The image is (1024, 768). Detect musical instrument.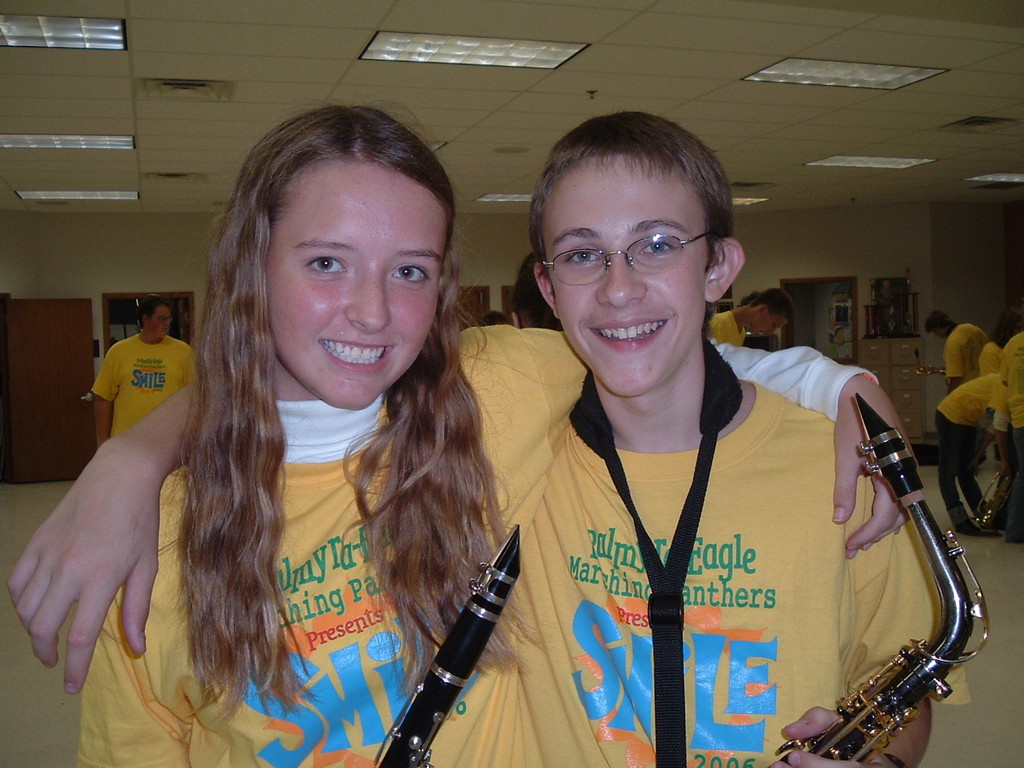
Detection: x1=901 y1=366 x2=956 y2=378.
